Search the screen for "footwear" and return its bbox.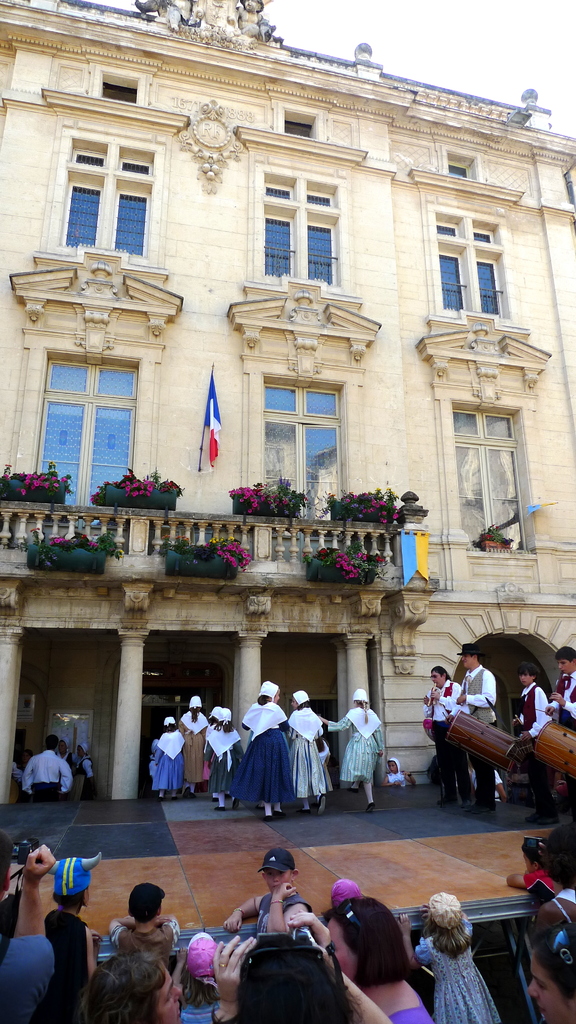
Found: box=[218, 798, 220, 801].
